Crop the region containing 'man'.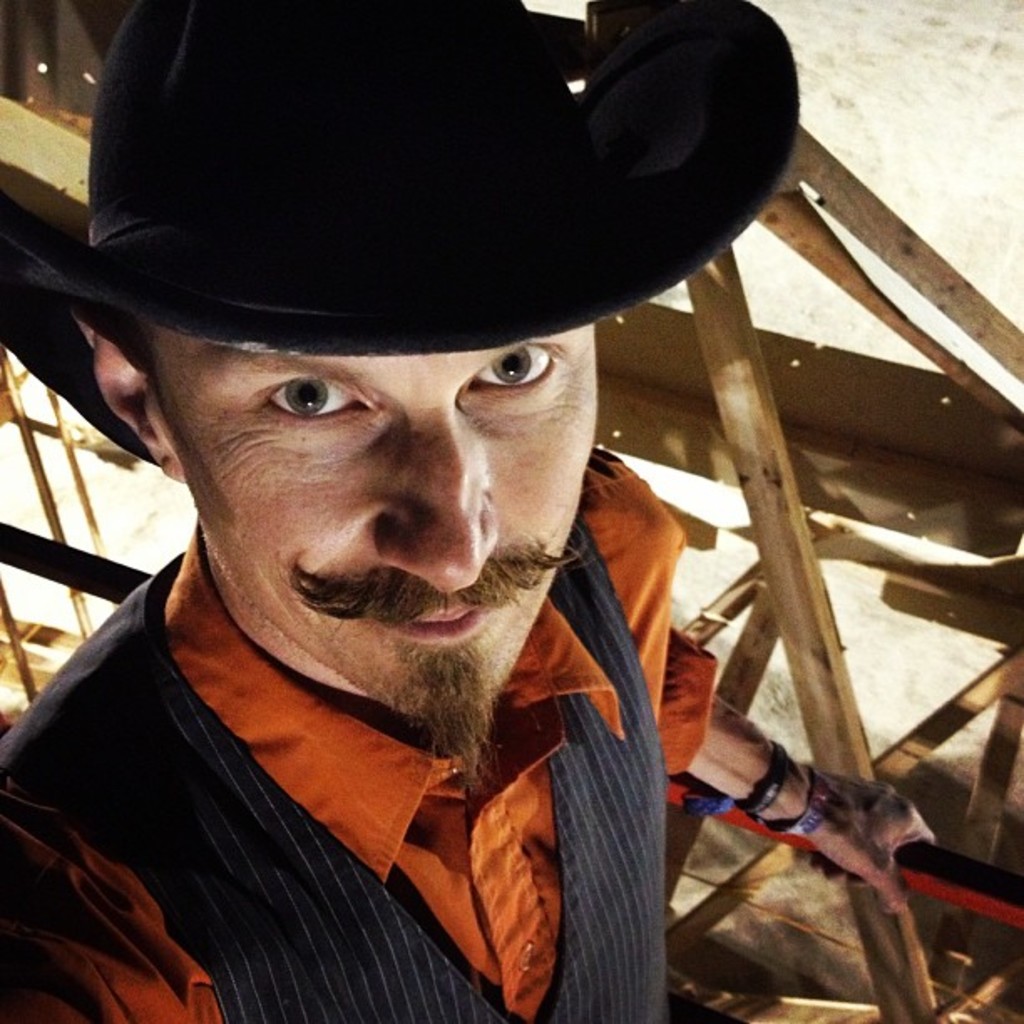
Crop region: pyautogui.locateOnScreen(0, 0, 830, 1023).
